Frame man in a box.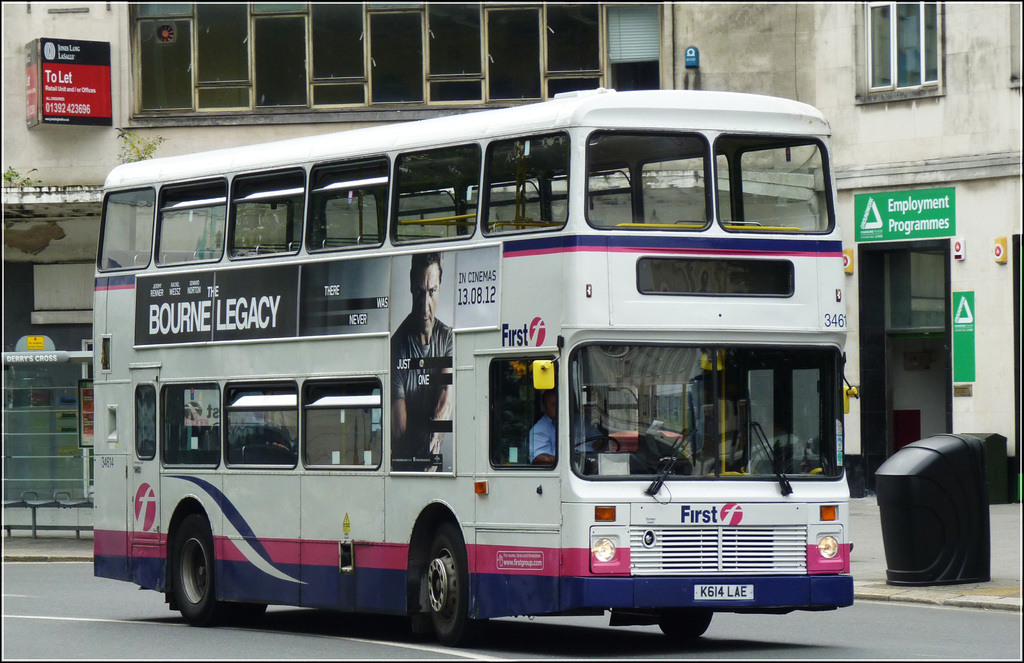
bbox=[392, 250, 460, 476].
